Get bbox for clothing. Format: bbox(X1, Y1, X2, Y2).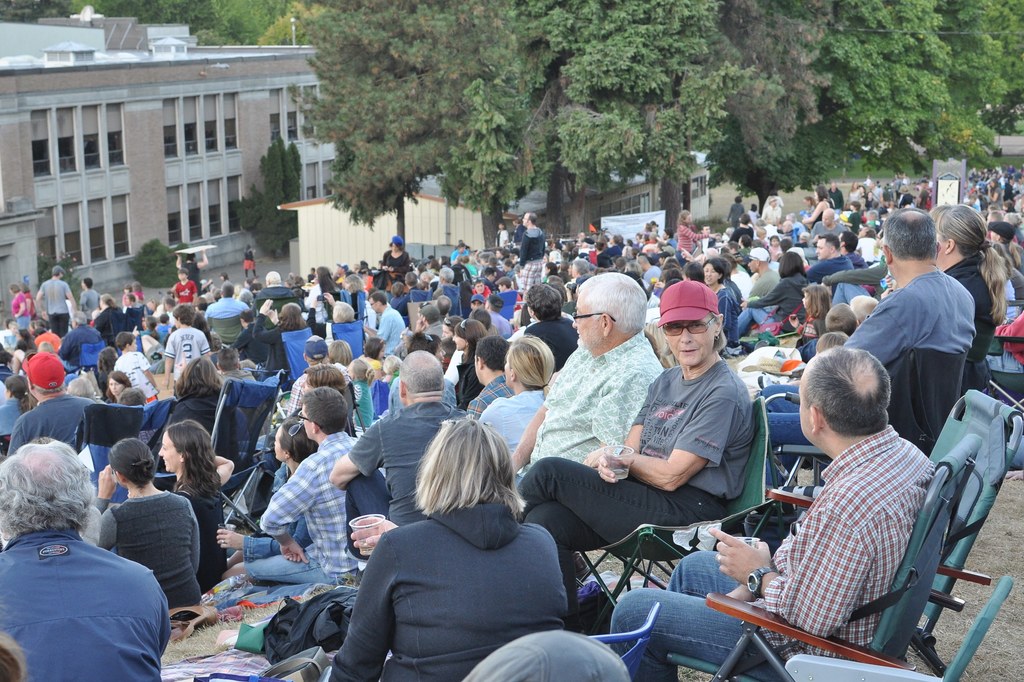
bbox(758, 267, 976, 489).
